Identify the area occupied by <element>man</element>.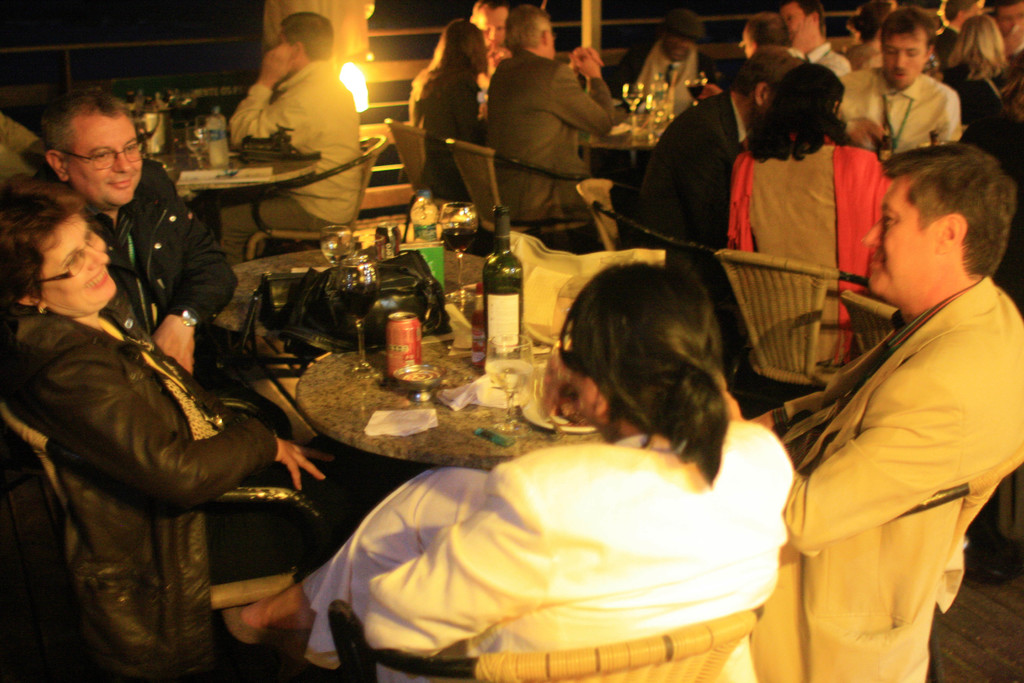
Area: box=[206, 18, 361, 268].
